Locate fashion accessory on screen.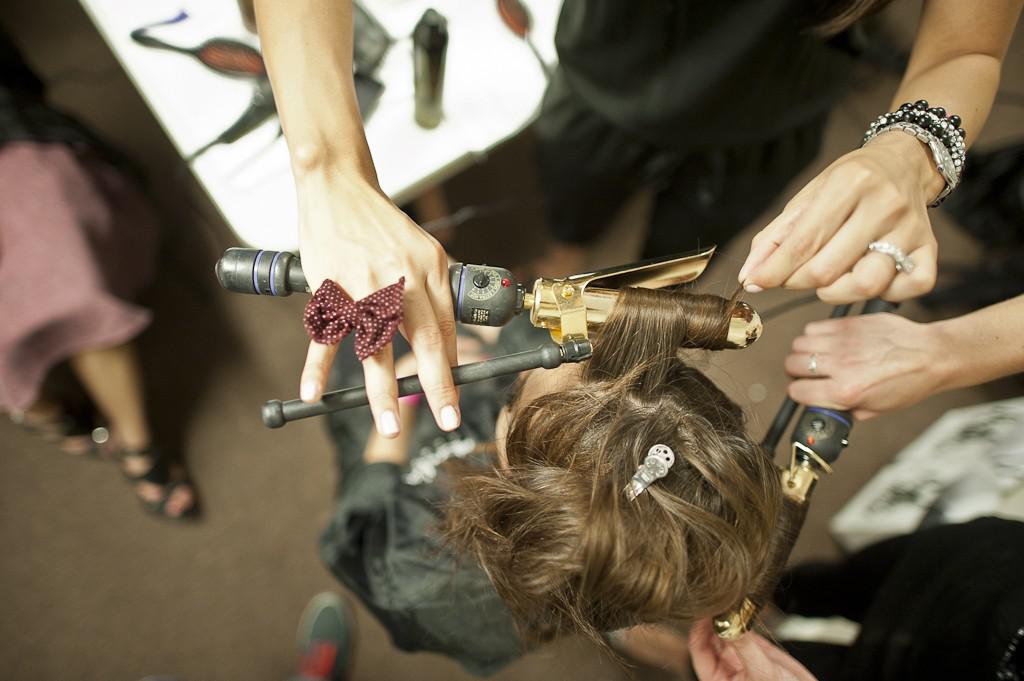
On screen at x1=866, y1=94, x2=971, y2=206.
